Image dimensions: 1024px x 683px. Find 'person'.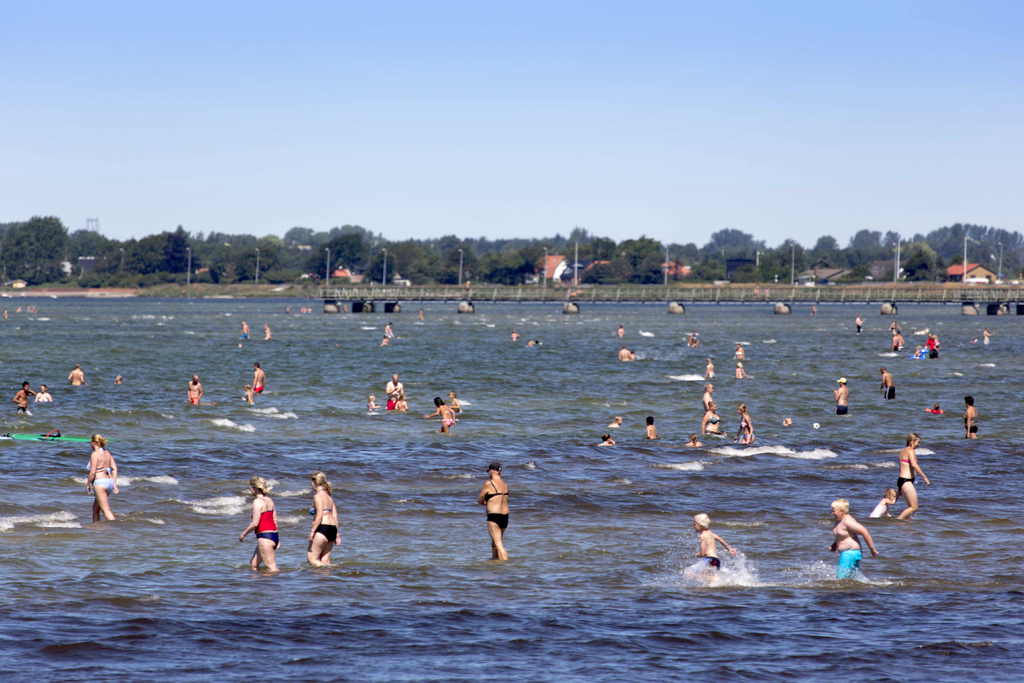
select_region(614, 325, 628, 340).
